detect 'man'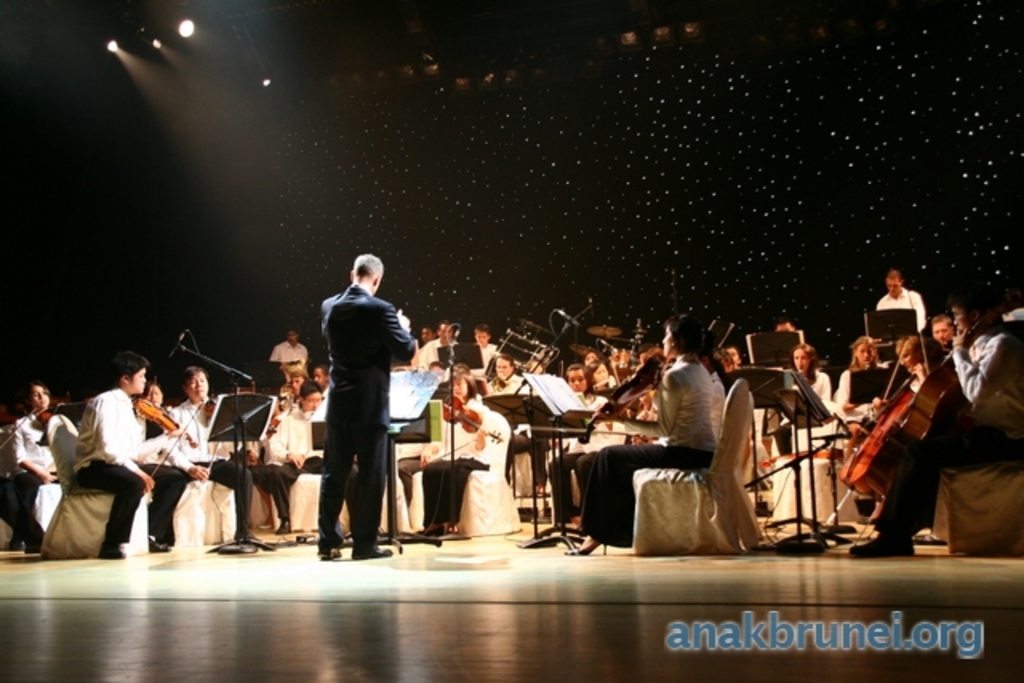
72,352,190,555
